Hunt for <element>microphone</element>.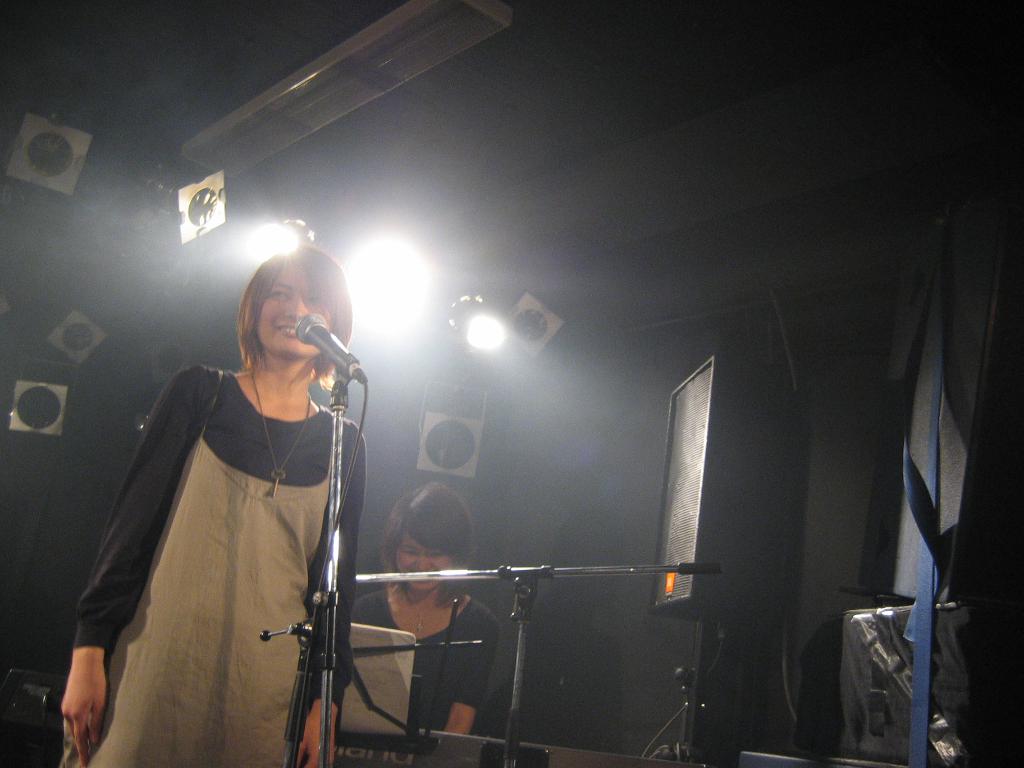
Hunted down at box(290, 310, 365, 388).
